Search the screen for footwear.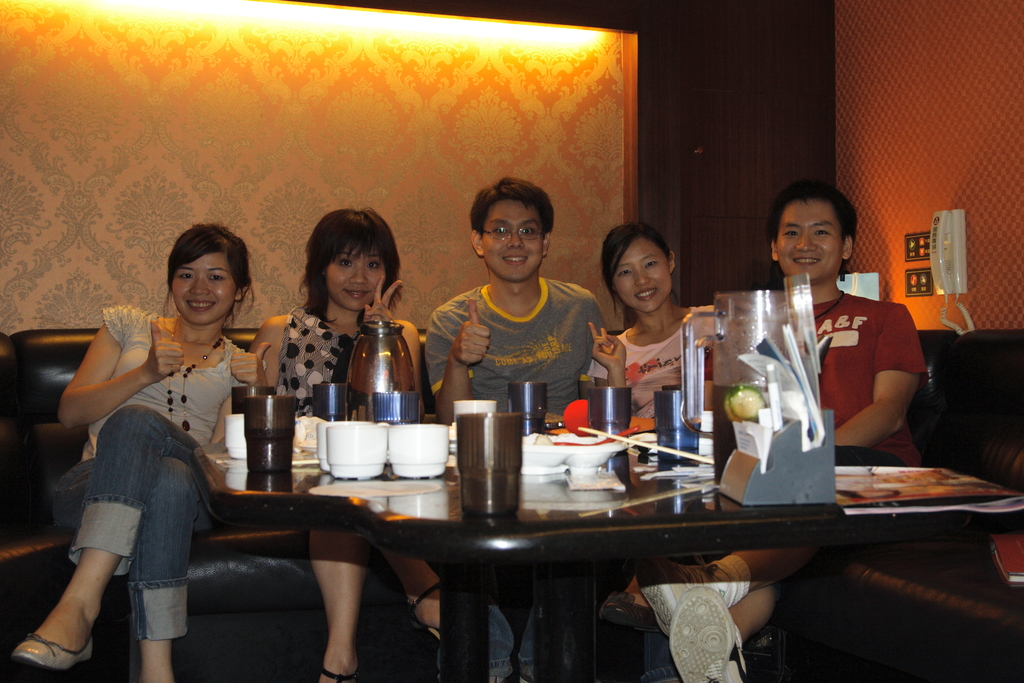
Found at crop(634, 558, 712, 633).
